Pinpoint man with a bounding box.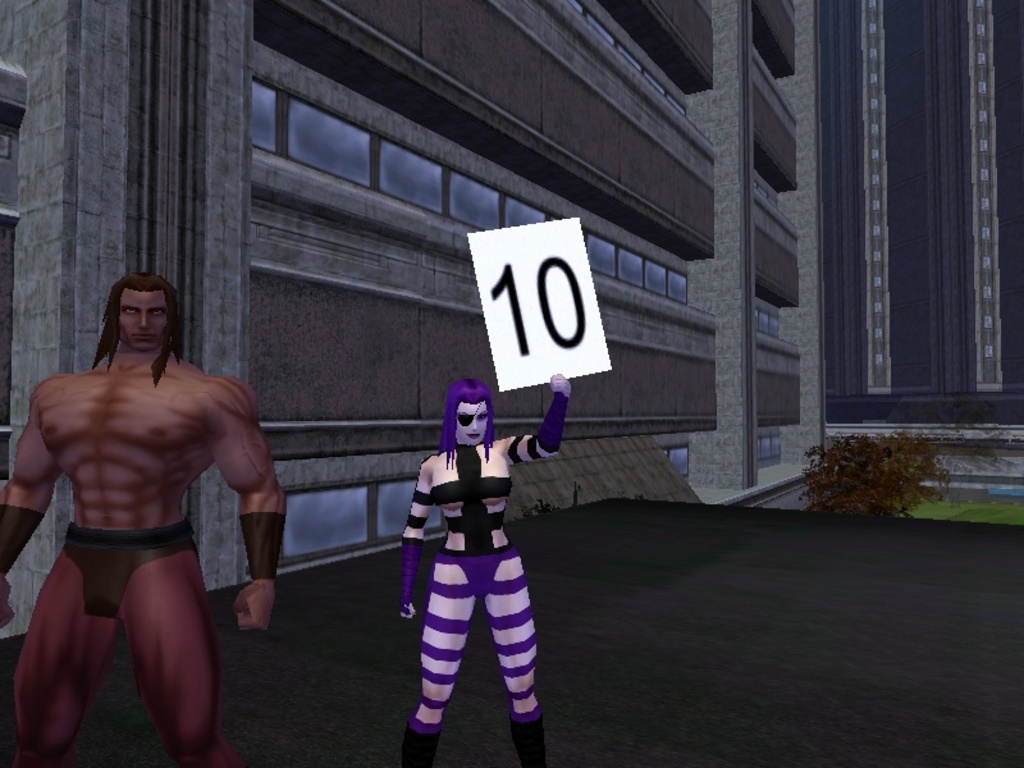
(0,271,289,767).
